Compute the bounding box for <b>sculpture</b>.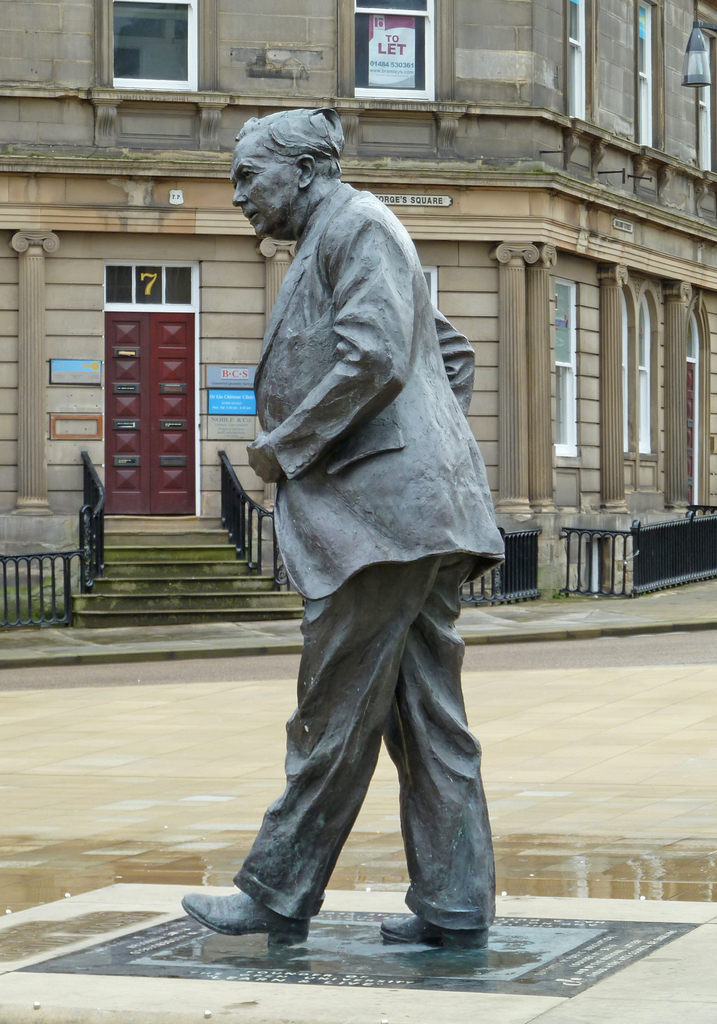
box=[179, 108, 526, 957].
